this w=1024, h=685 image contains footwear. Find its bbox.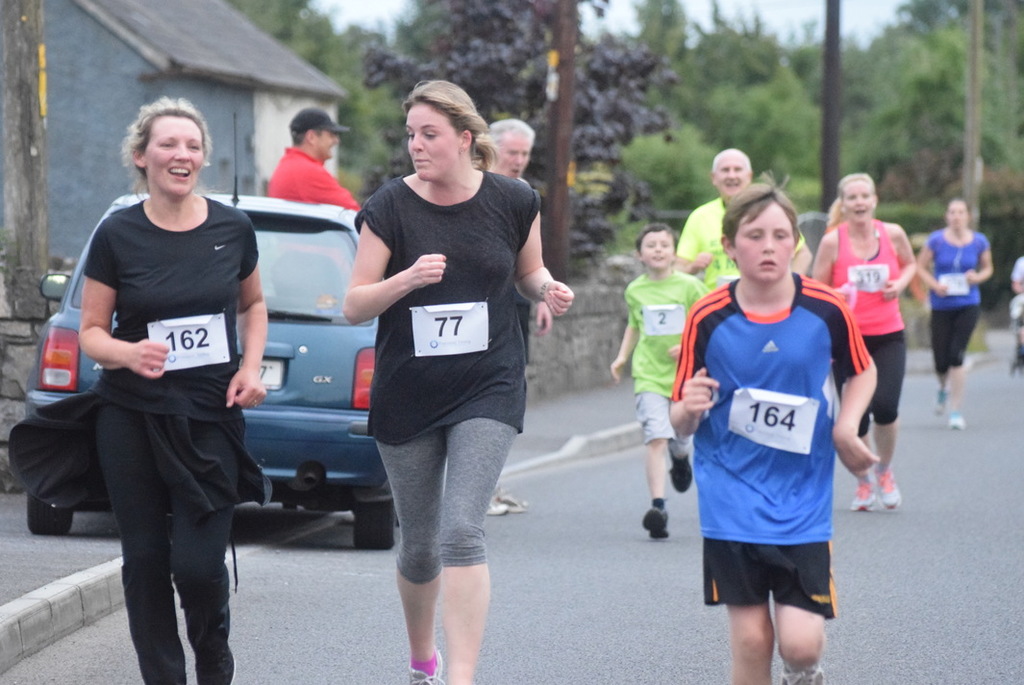
BBox(946, 409, 962, 430).
